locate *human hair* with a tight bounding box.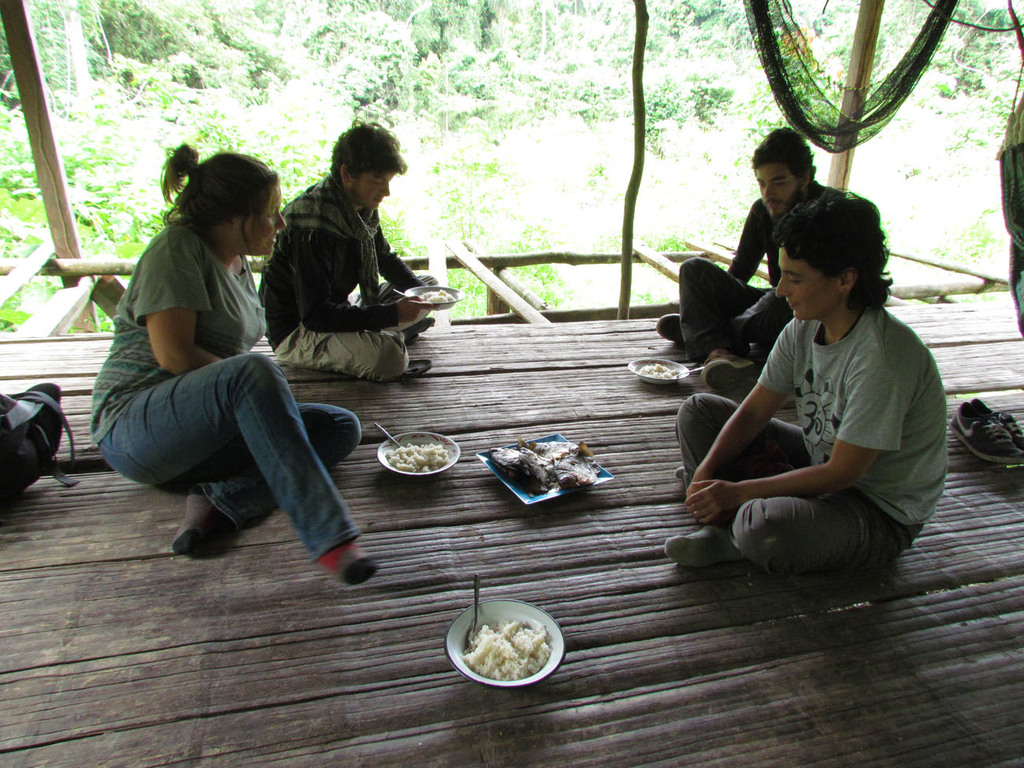
bbox(781, 184, 896, 330).
